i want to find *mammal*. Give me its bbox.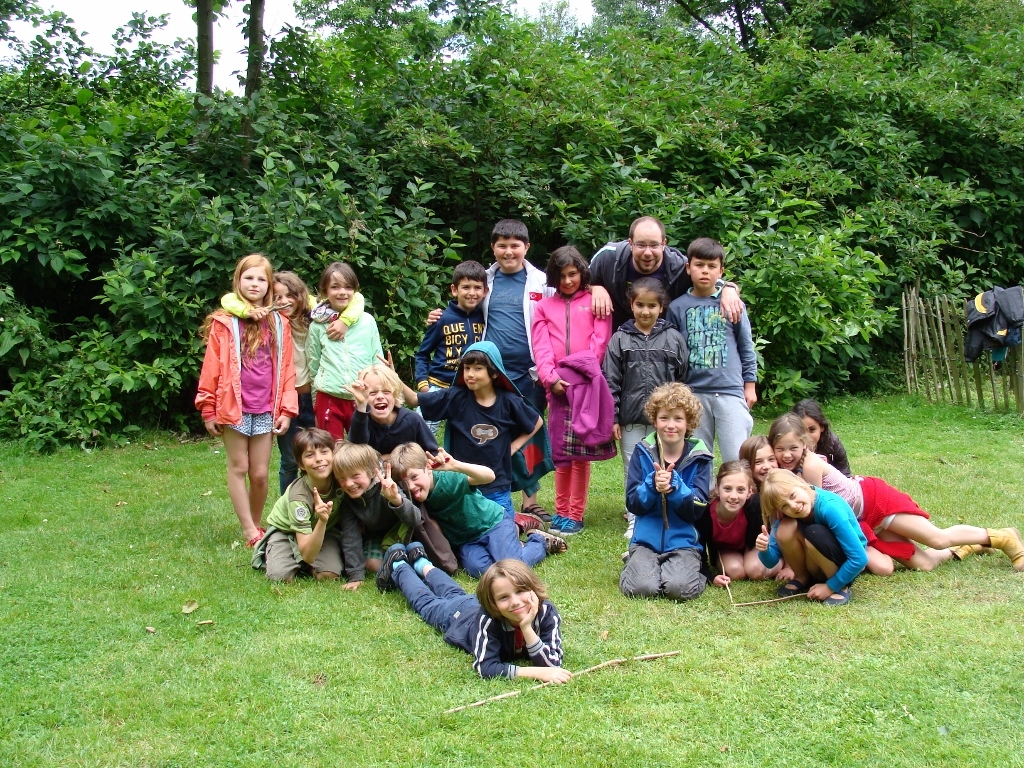
Rect(665, 237, 759, 497).
